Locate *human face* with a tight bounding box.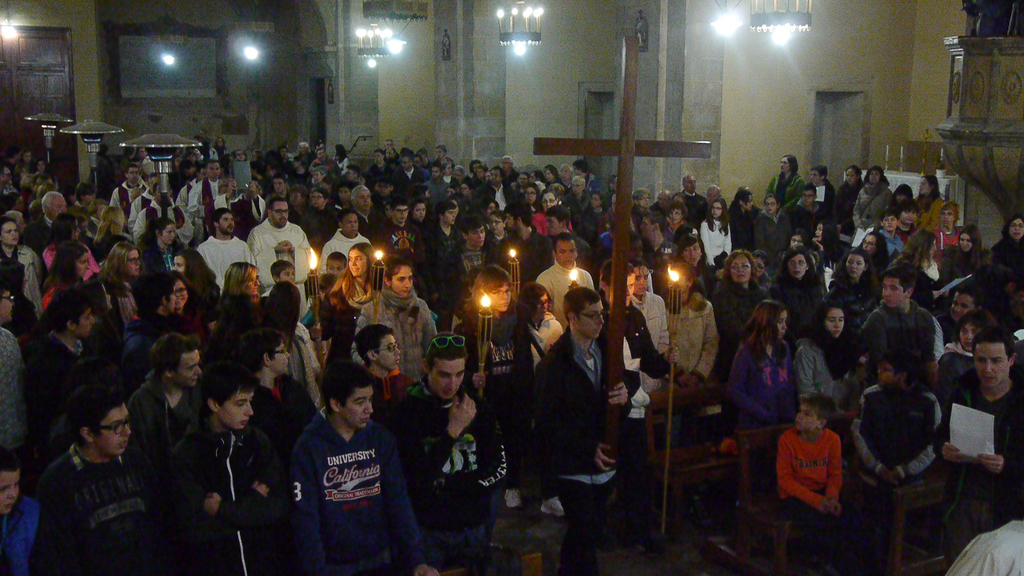
(x1=81, y1=308, x2=95, y2=331).
